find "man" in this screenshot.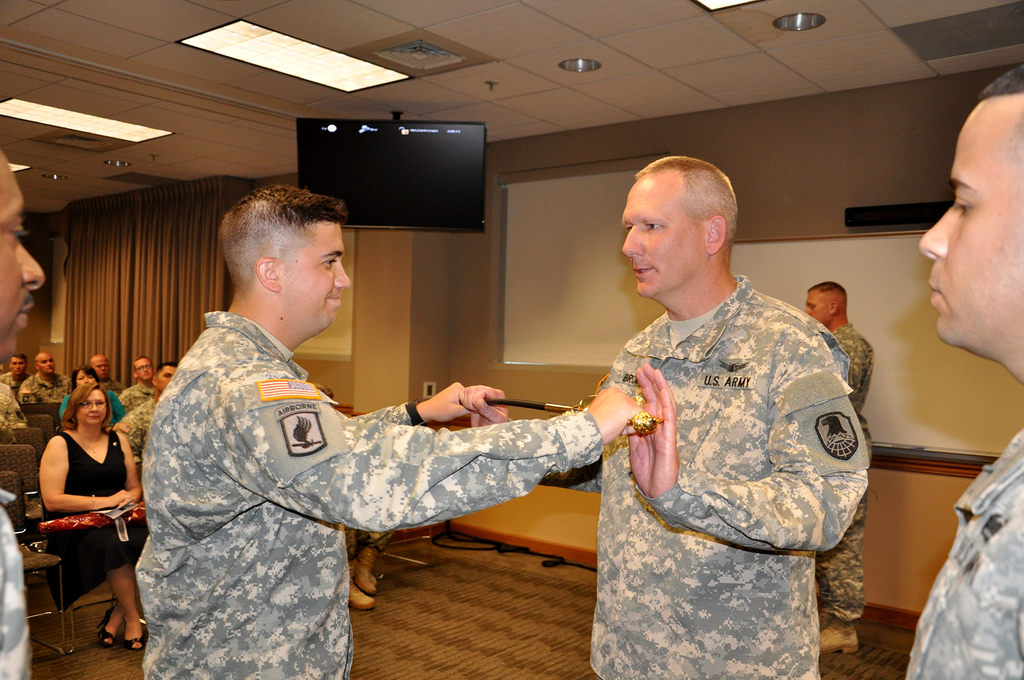
The bounding box for "man" is detection(524, 145, 887, 666).
